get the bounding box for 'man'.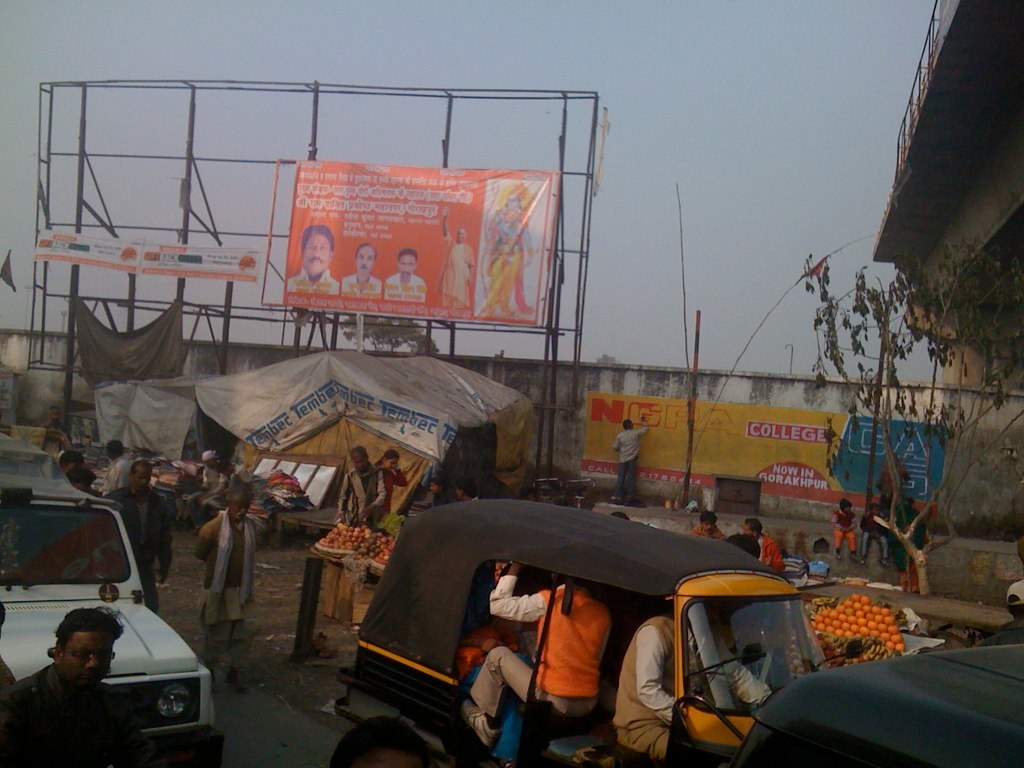
x1=183, y1=493, x2=251, y2=639.
